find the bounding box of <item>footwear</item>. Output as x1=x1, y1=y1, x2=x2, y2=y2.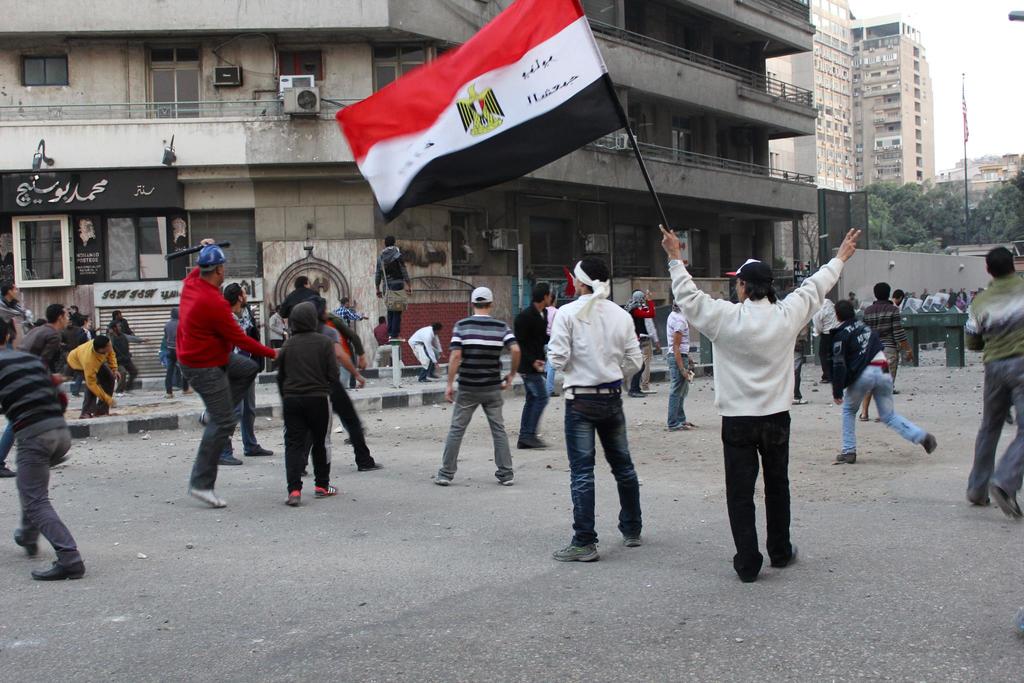
x1=36, y1=557, x2=84, y2=586.
